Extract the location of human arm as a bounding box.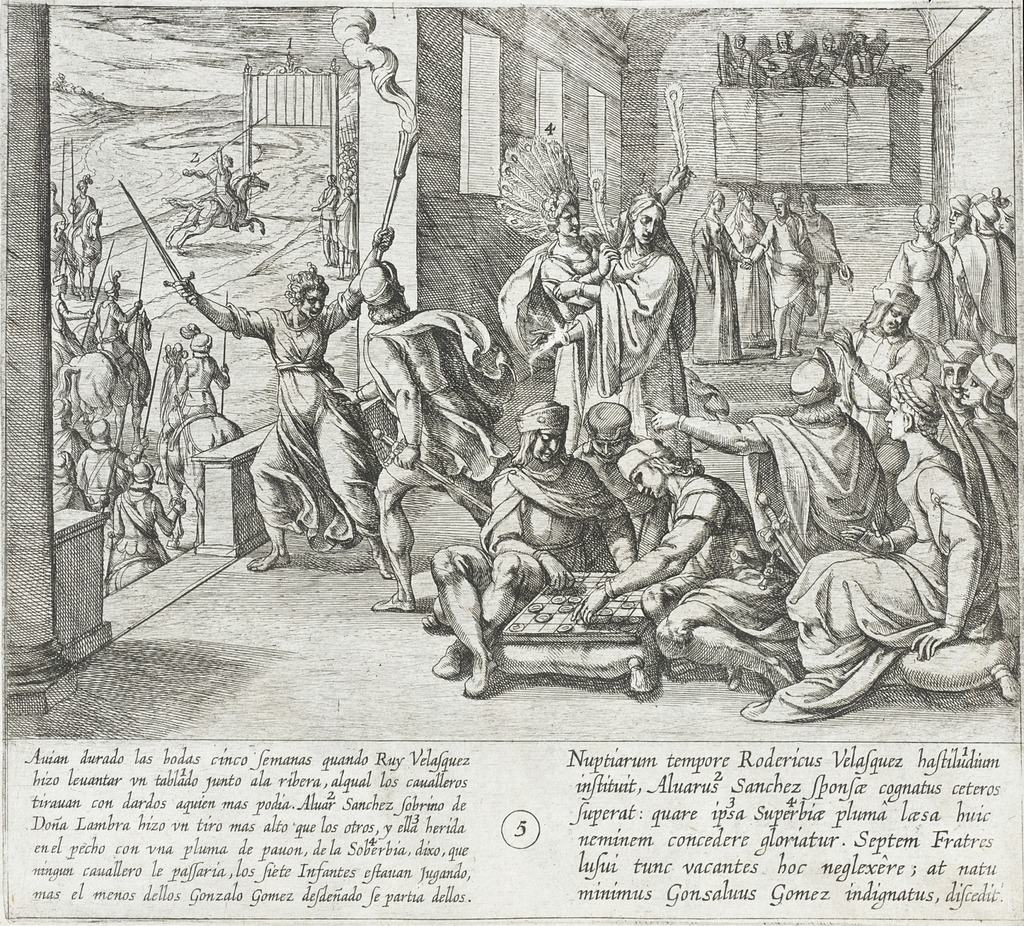
641 406 773 462.
